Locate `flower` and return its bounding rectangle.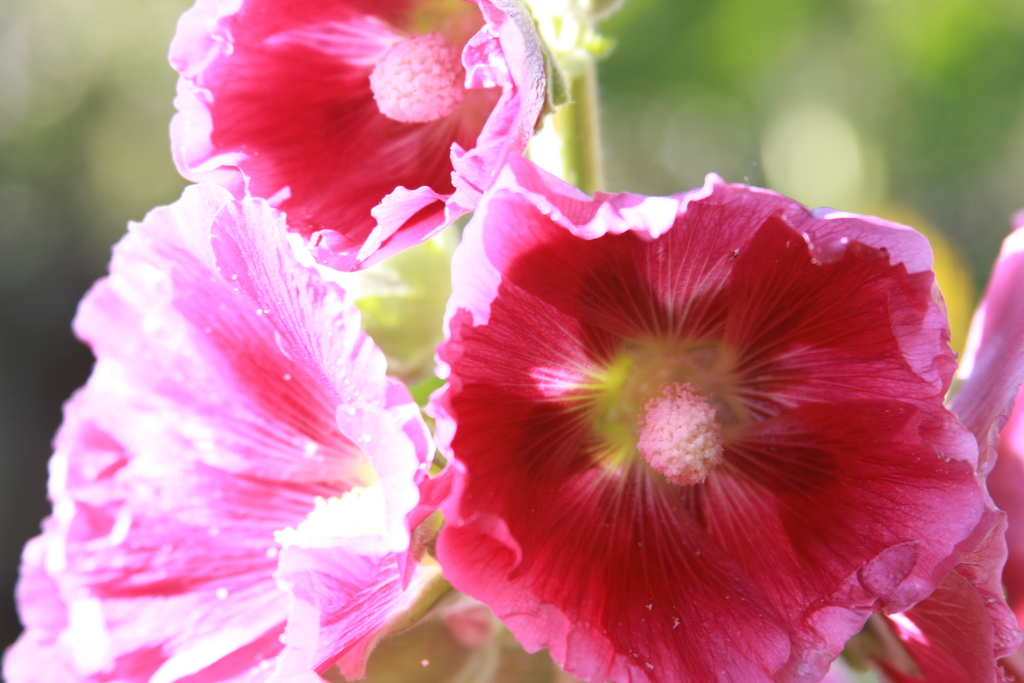
(0,184,452,682).
